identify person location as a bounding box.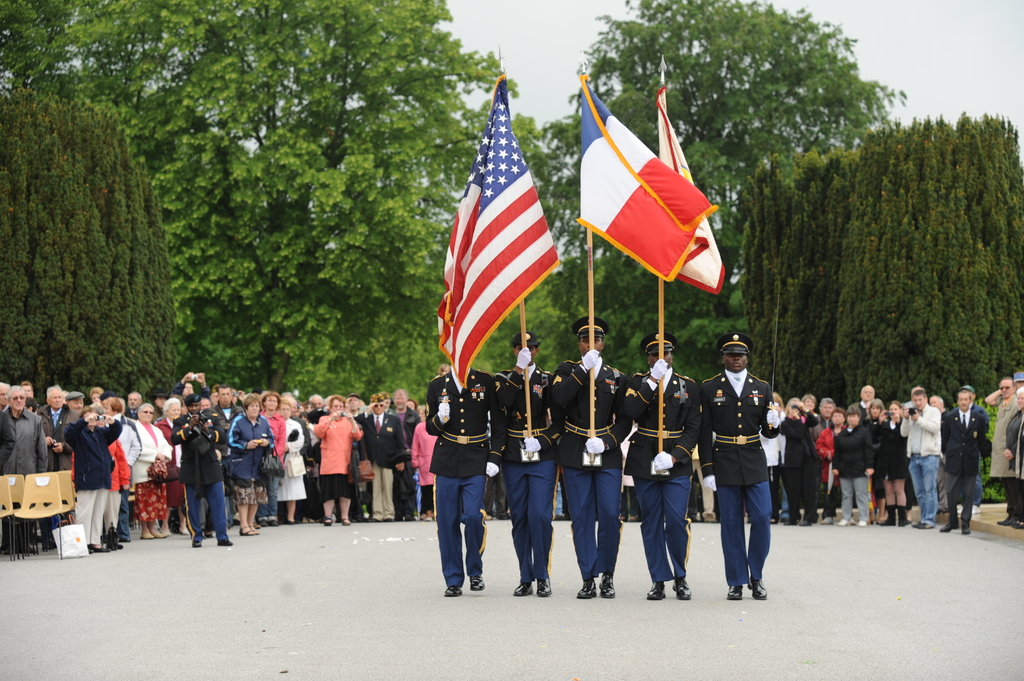
Rect(172, 398, 228, 541).
